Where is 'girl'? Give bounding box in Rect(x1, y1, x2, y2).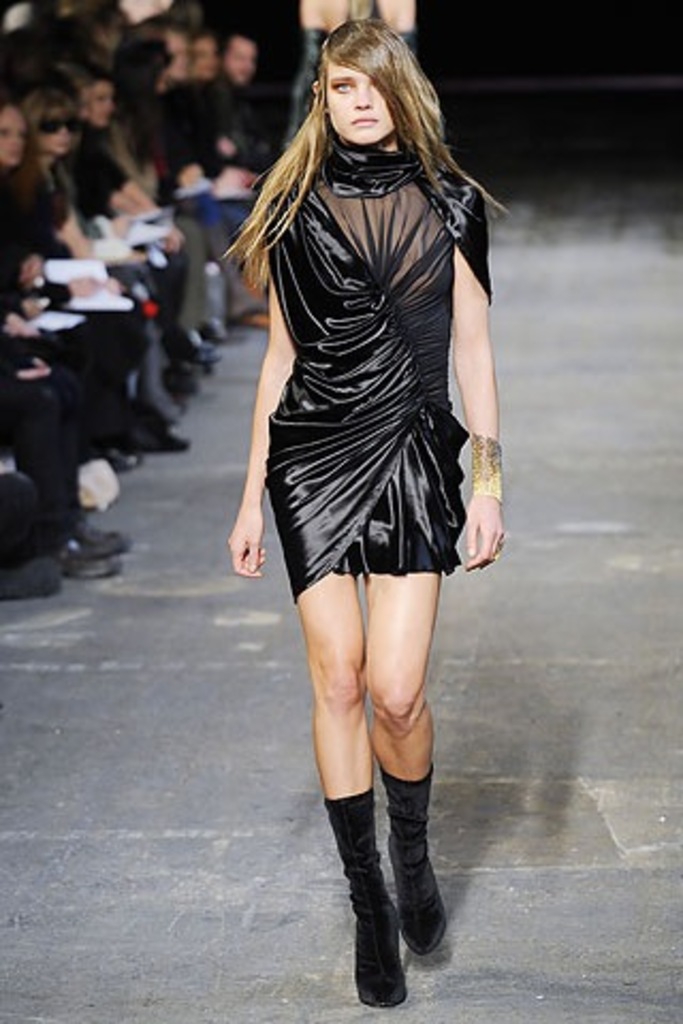
Rect(218, 17, 514, 1009).
